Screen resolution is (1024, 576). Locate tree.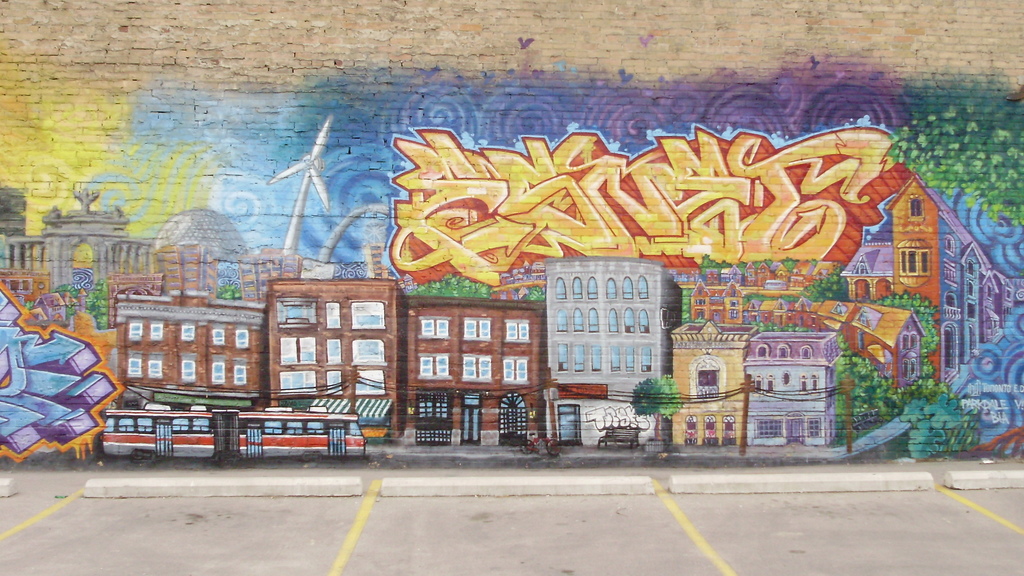
682 290 695 328.
